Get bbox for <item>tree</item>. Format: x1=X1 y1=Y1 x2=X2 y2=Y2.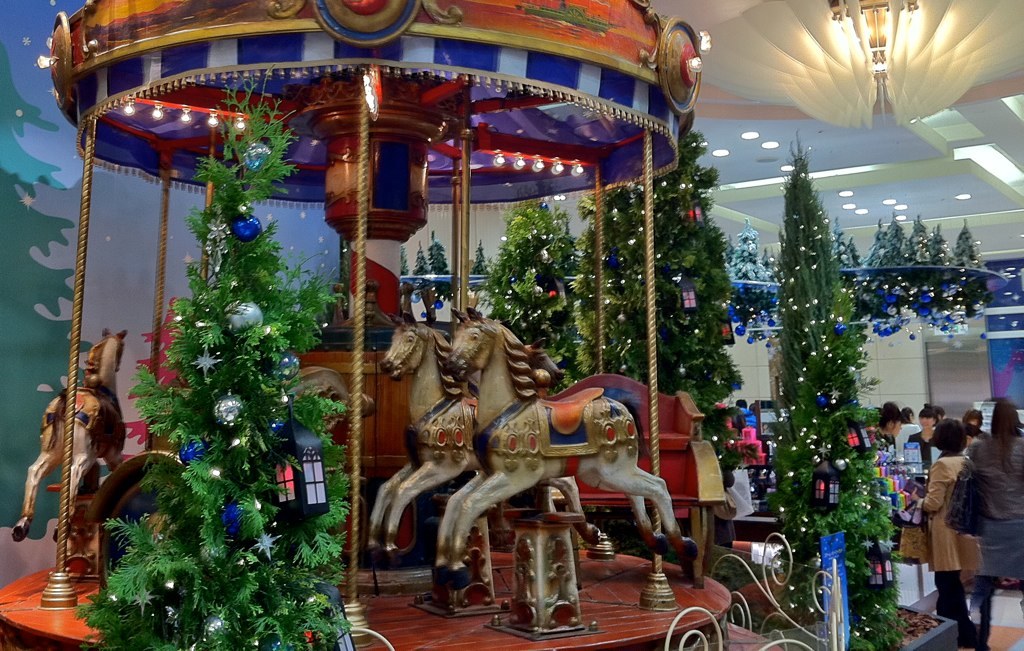
x1=651 y1=115 x2=743 y2=486.
